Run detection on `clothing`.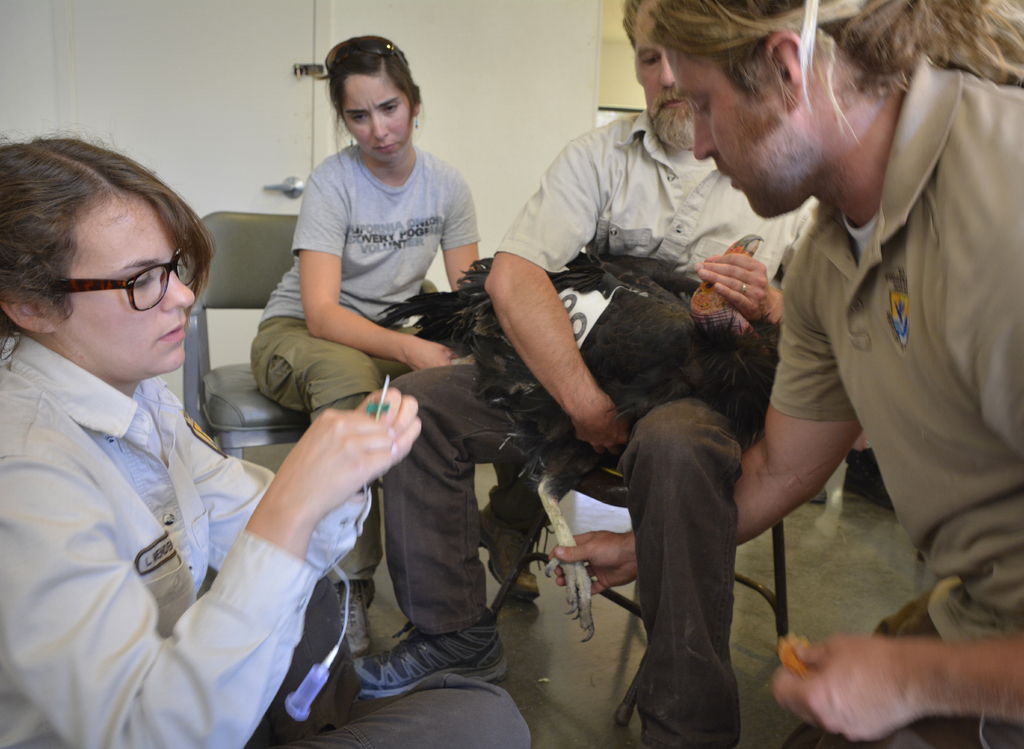
Result: <box>9,278,352,735</box>.
